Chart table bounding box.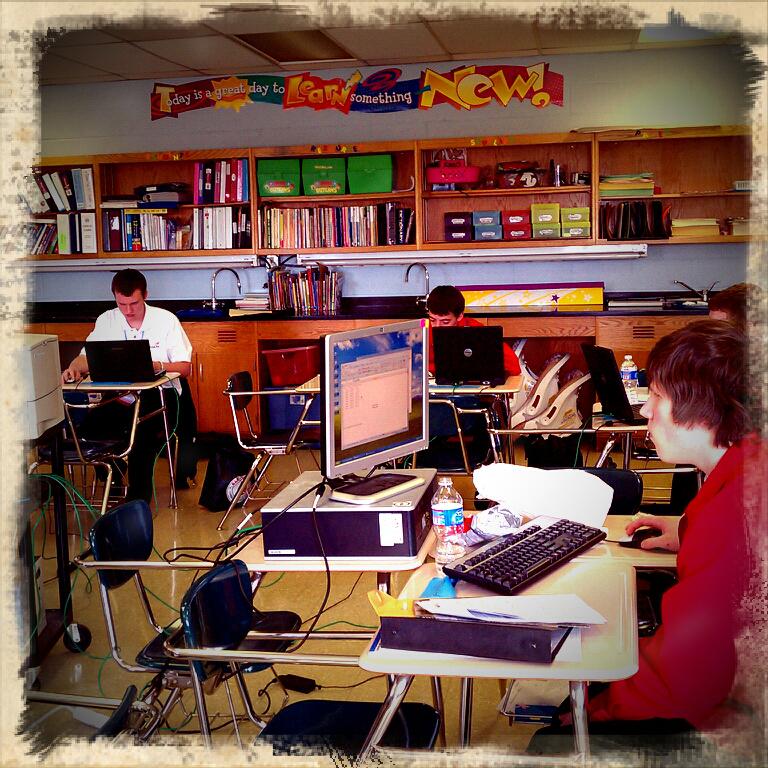
Charted: region(338, 479, 682, 748).
